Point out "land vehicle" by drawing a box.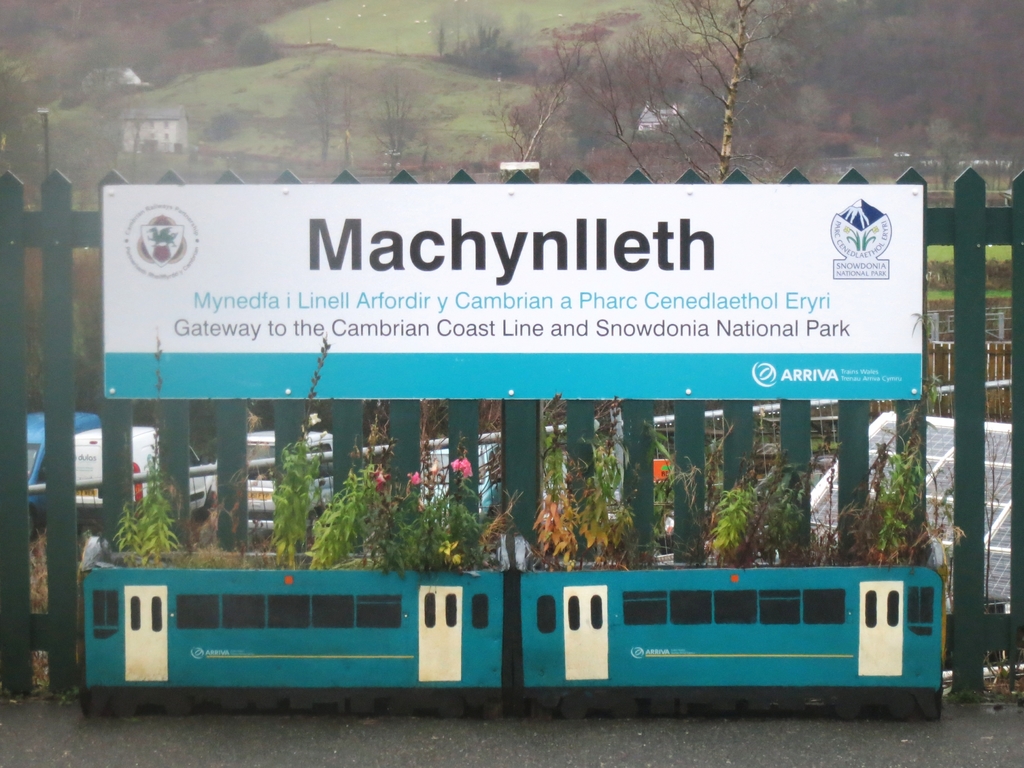
box(74, 427, 212, 539).
